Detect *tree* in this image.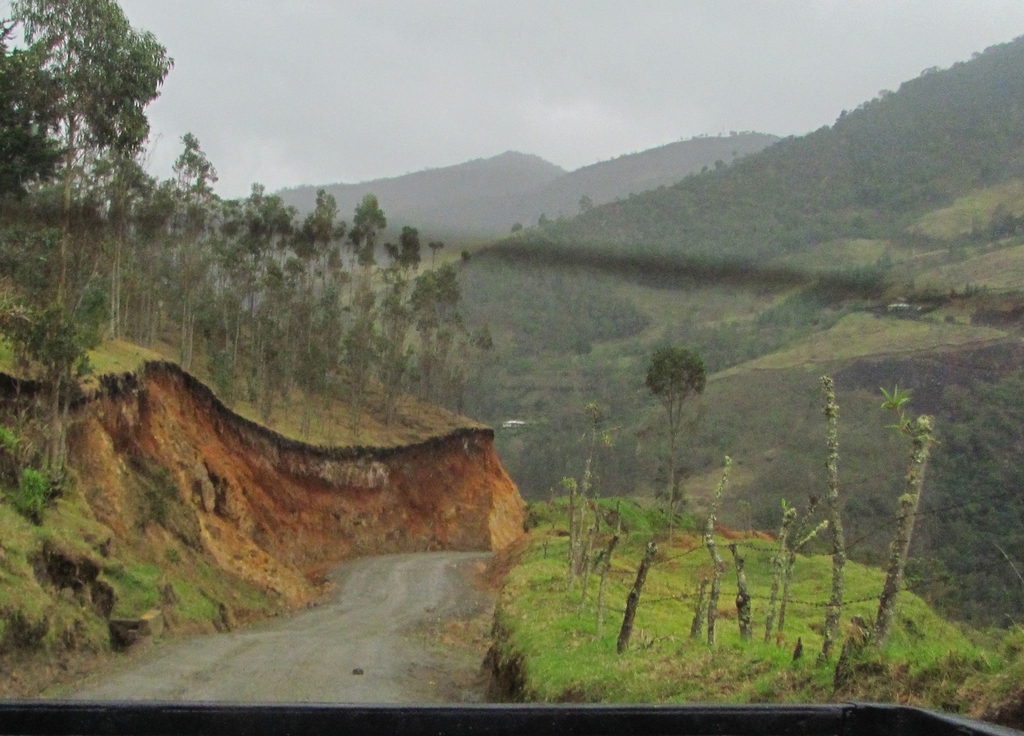
Detection: 644, 342, 710, 509.
